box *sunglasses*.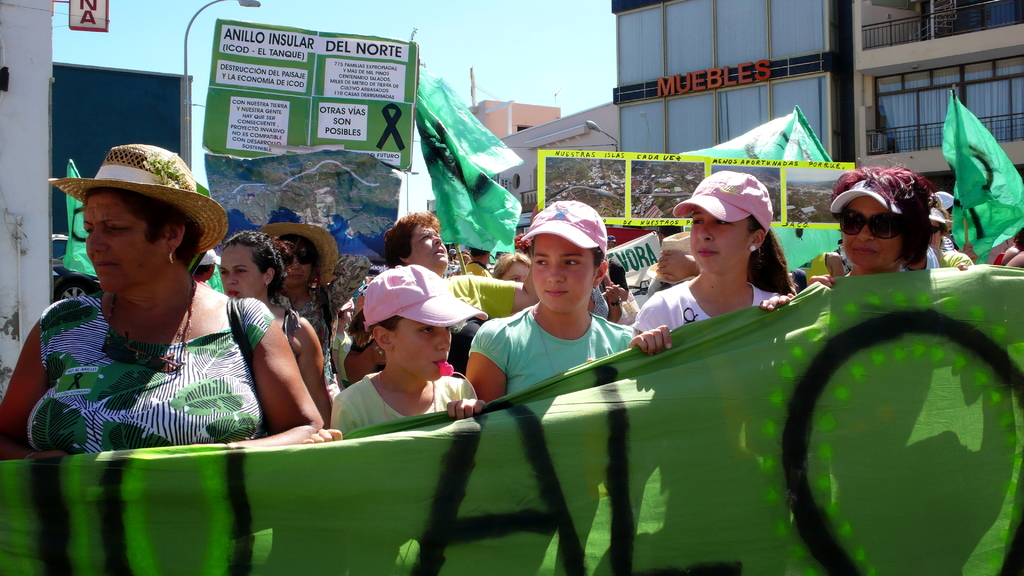
835/209/911/240.
